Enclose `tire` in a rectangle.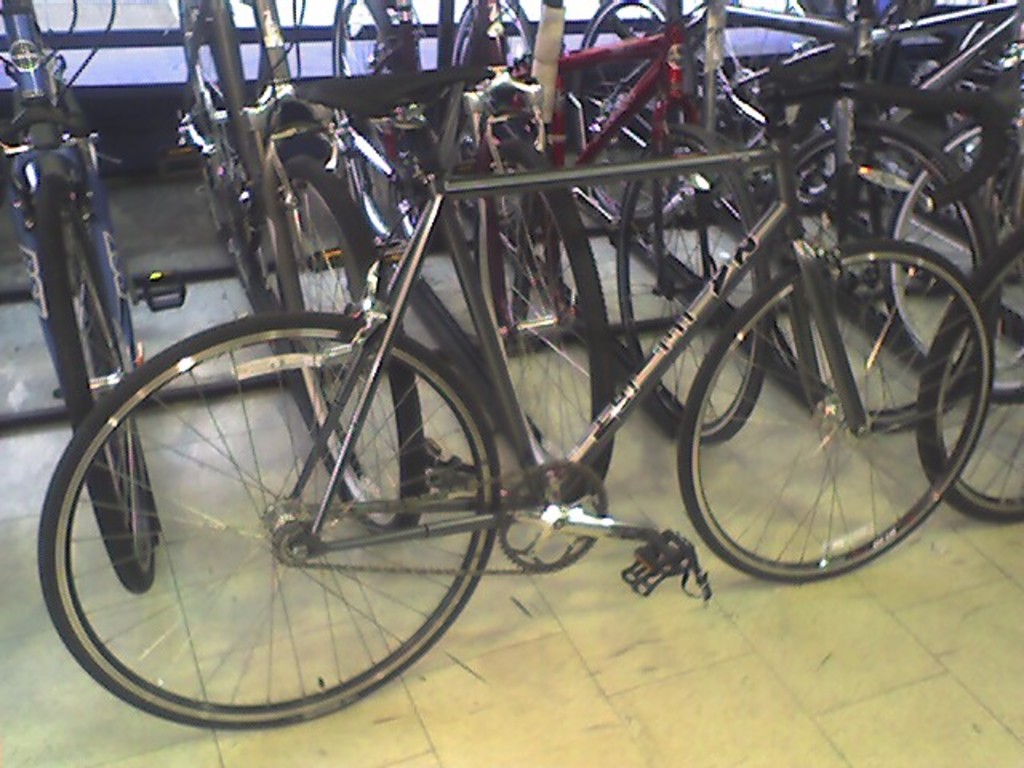
bbox(35, 150, 155, 590).
